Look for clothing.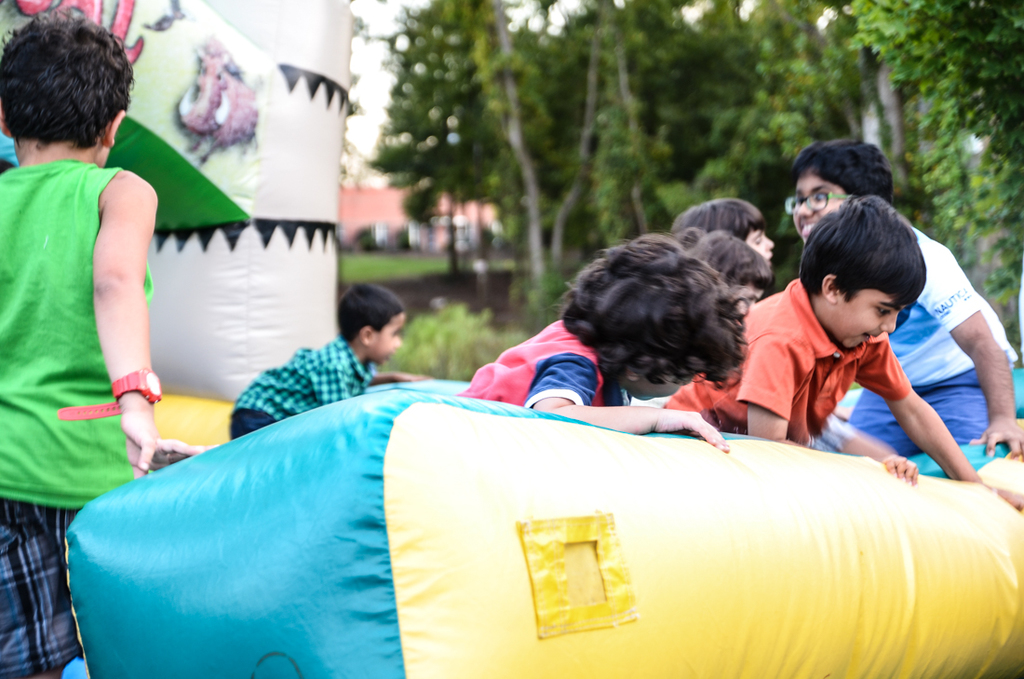
Found: [226, 333, 376, 441].
